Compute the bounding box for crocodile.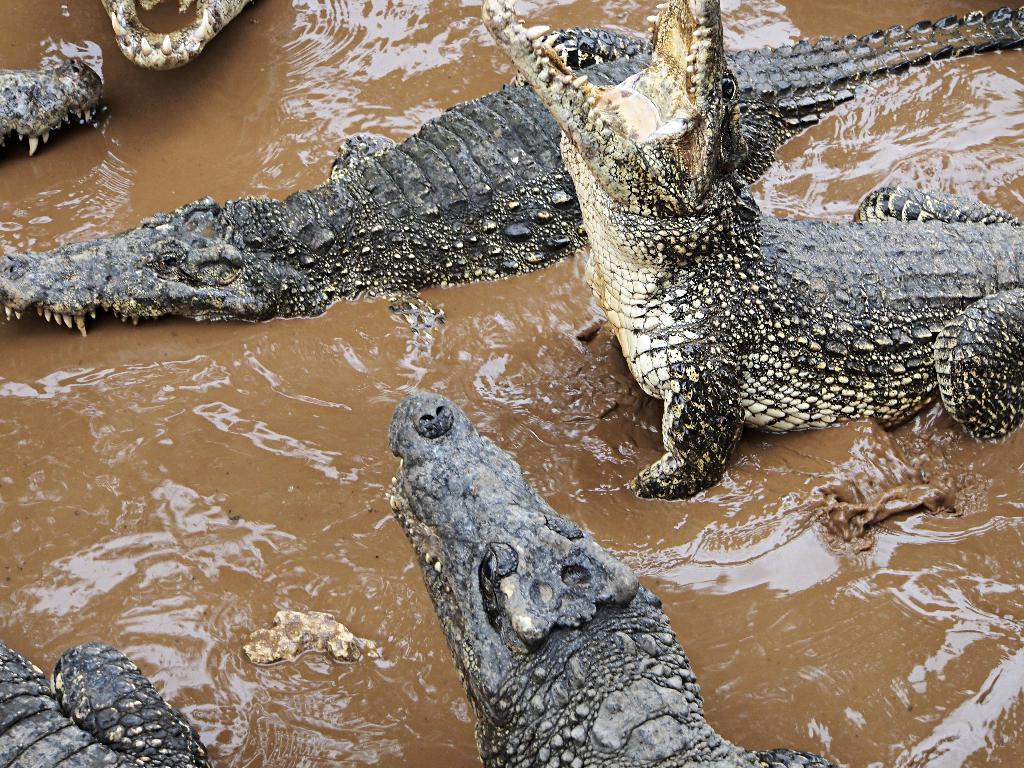
(left=0, top=3, right=1022, bottom=328).
